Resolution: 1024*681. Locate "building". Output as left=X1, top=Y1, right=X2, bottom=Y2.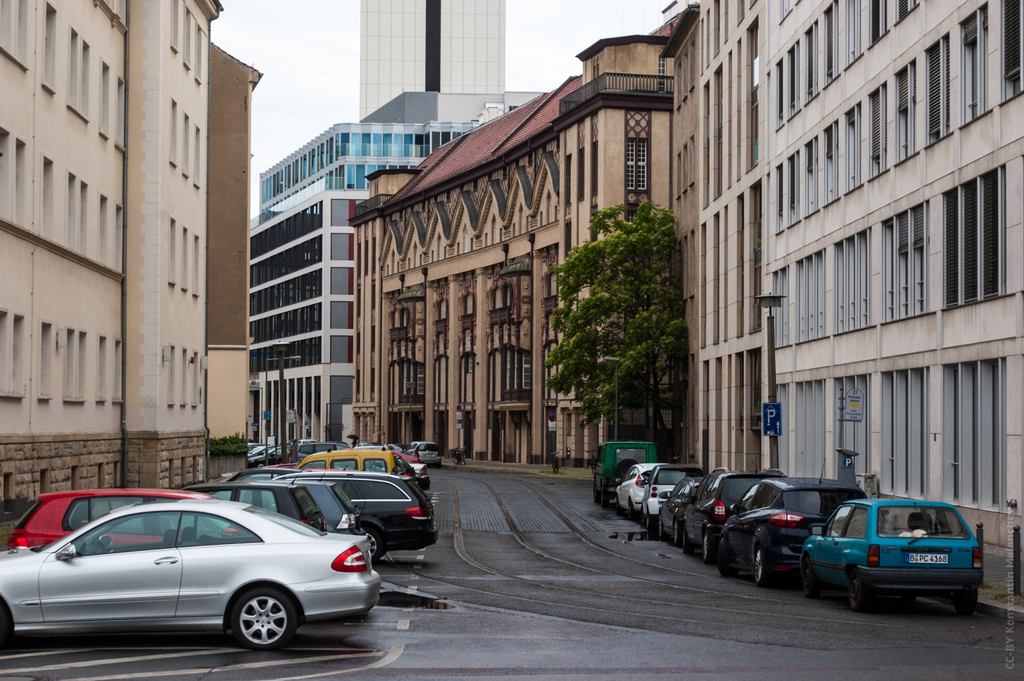
left=0, top=0, right=225, bottom=516.
